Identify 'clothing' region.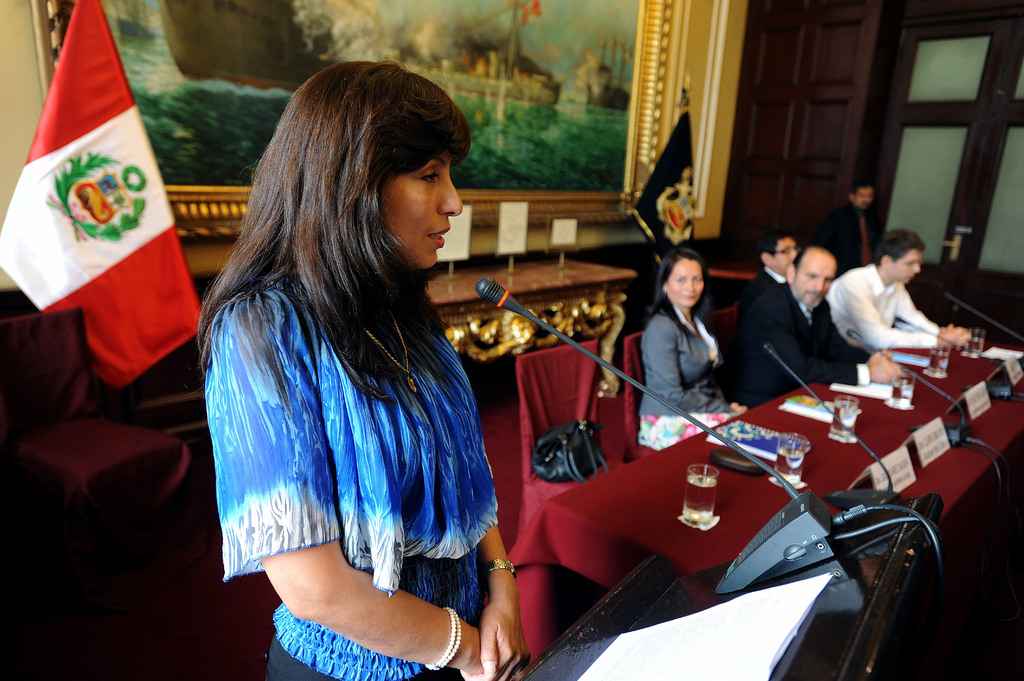
Region: (640,304,744,452).
